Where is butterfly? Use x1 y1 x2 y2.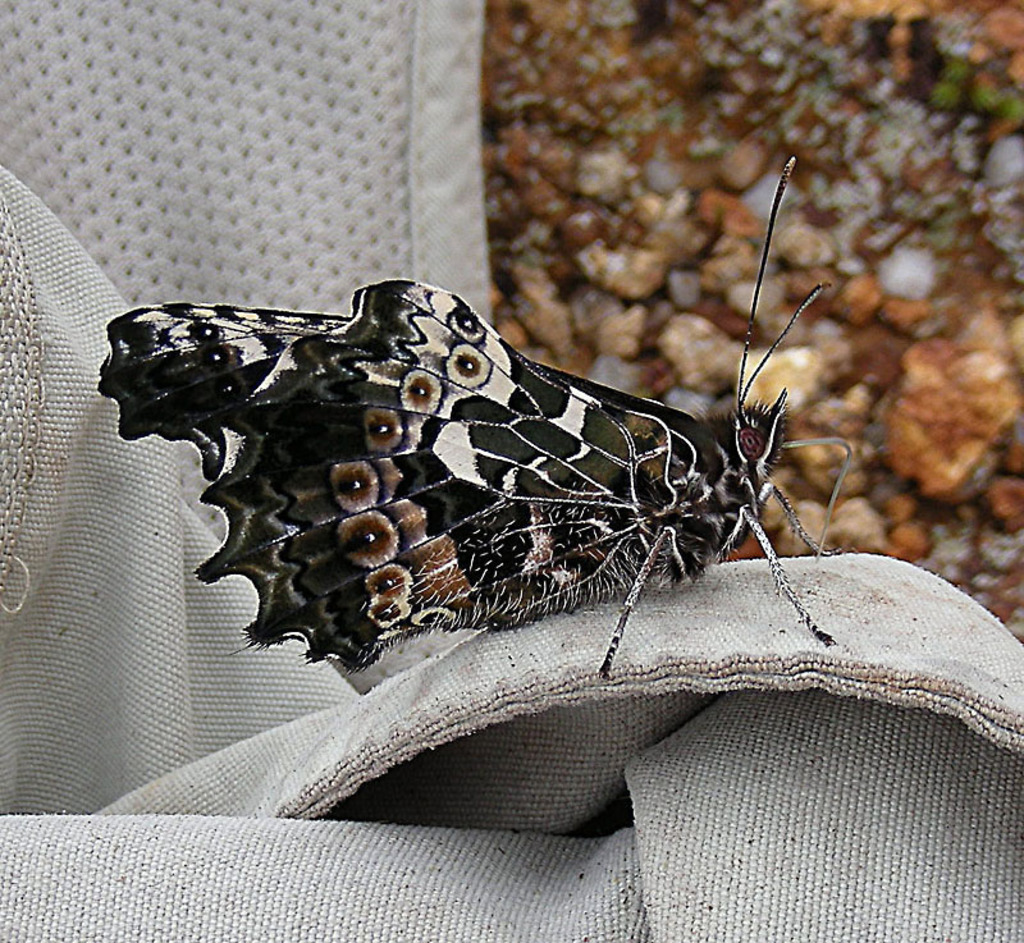
188 174 837 705.
